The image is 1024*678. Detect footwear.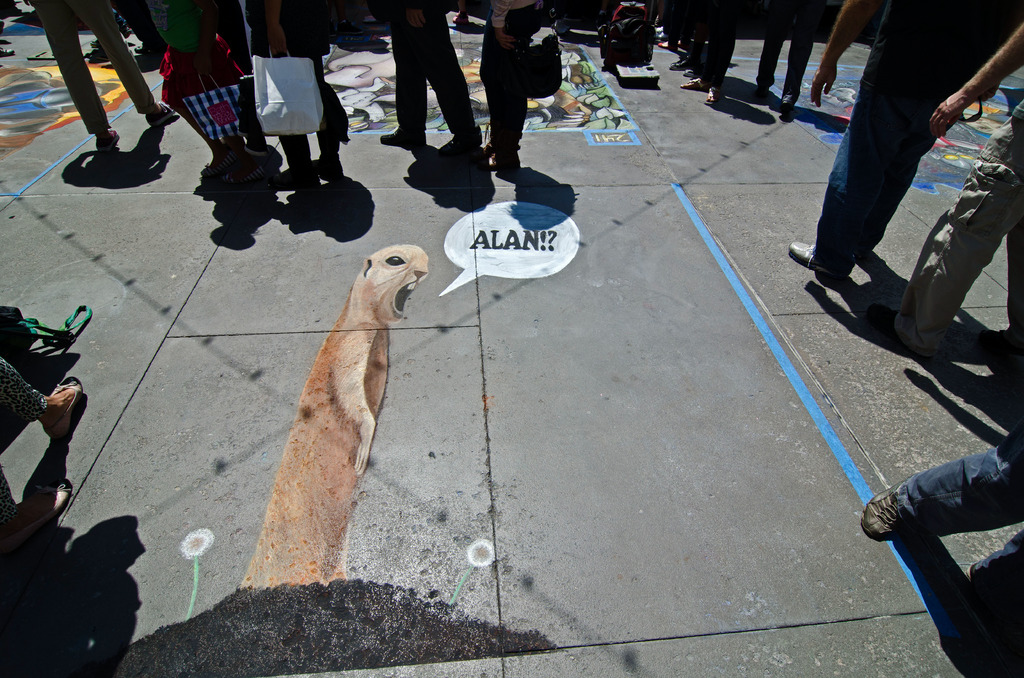
Detection: (772,86,801,116).
